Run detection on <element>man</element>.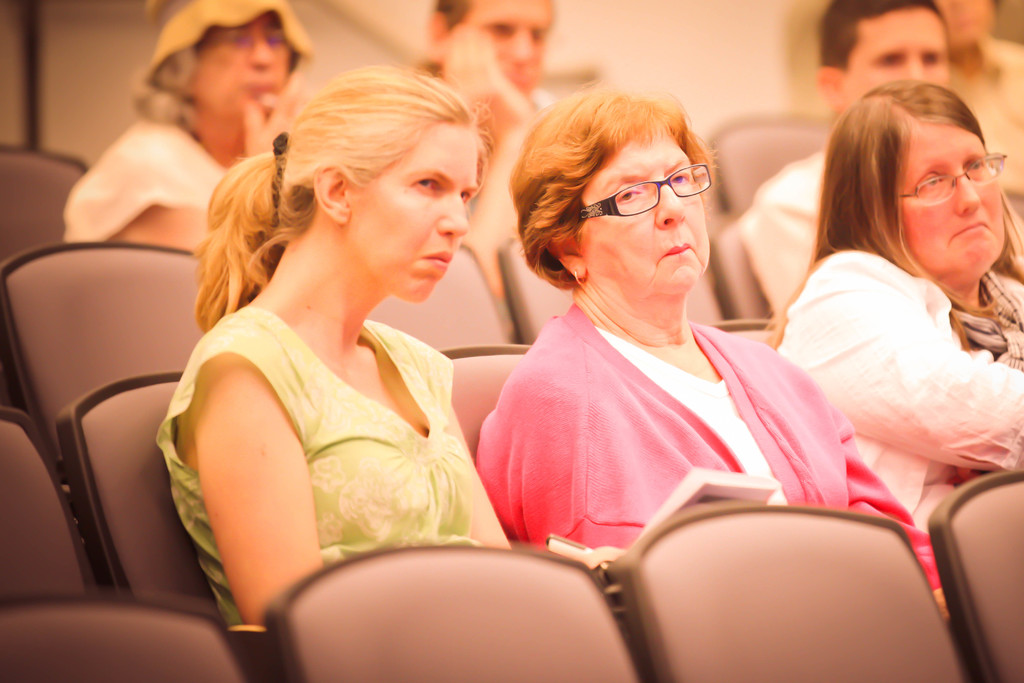
Result: {"left": 104, "top": 62, "right": 600, "bottom": 620}.
